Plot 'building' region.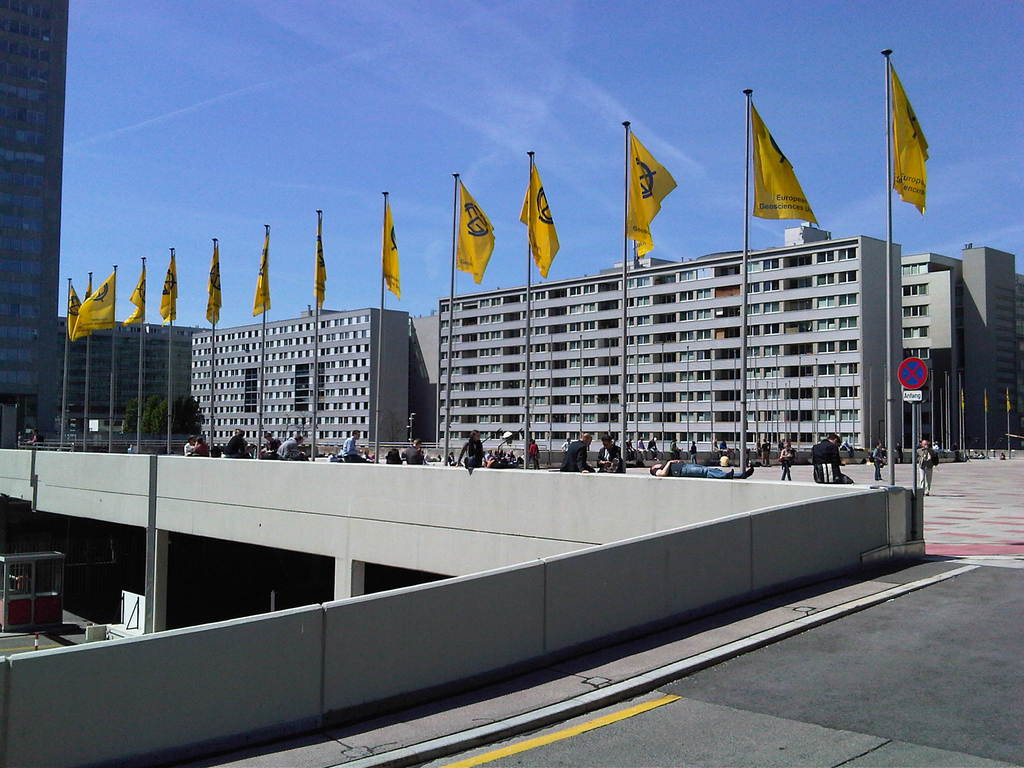
Plotted at locate(193, 223, 905, 447).
